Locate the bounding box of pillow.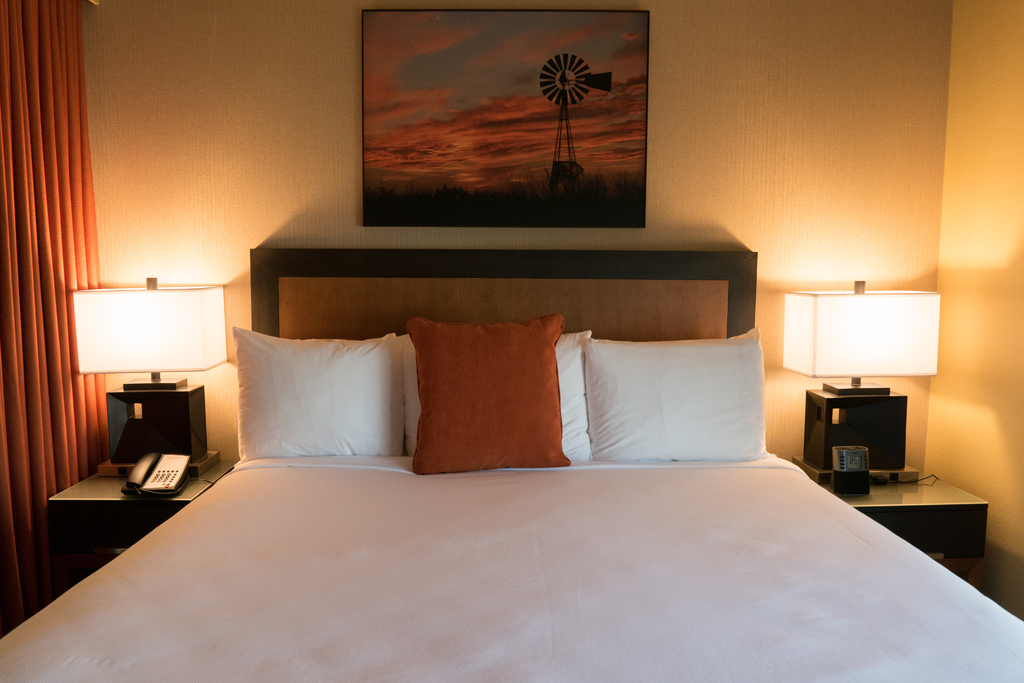
Bounding box: x1=399, y1=332, x2=596, y2=458.
